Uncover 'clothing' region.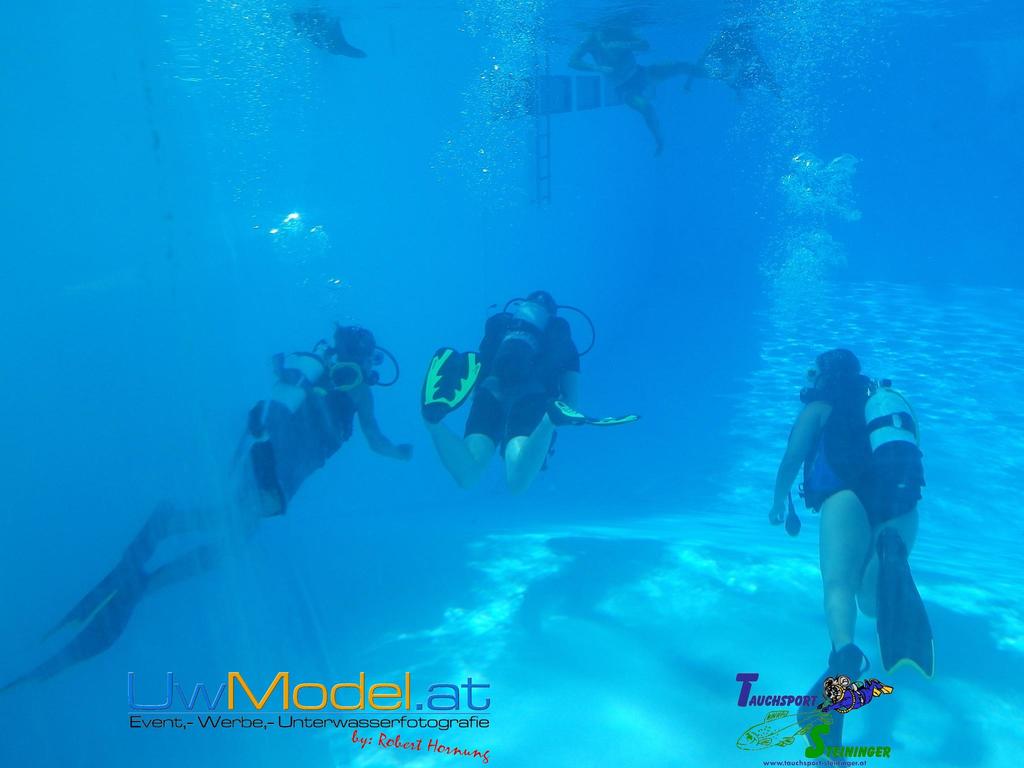
Uncovered: 255:372:358:504.
